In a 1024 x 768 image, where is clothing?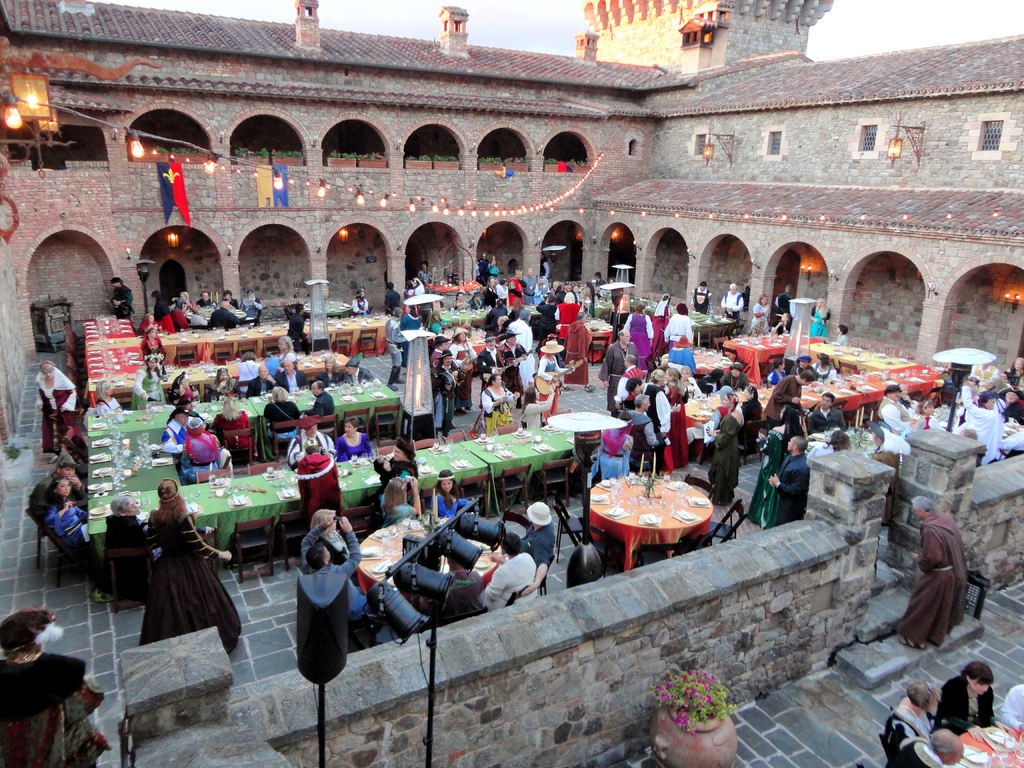
(280,341,294,360).
